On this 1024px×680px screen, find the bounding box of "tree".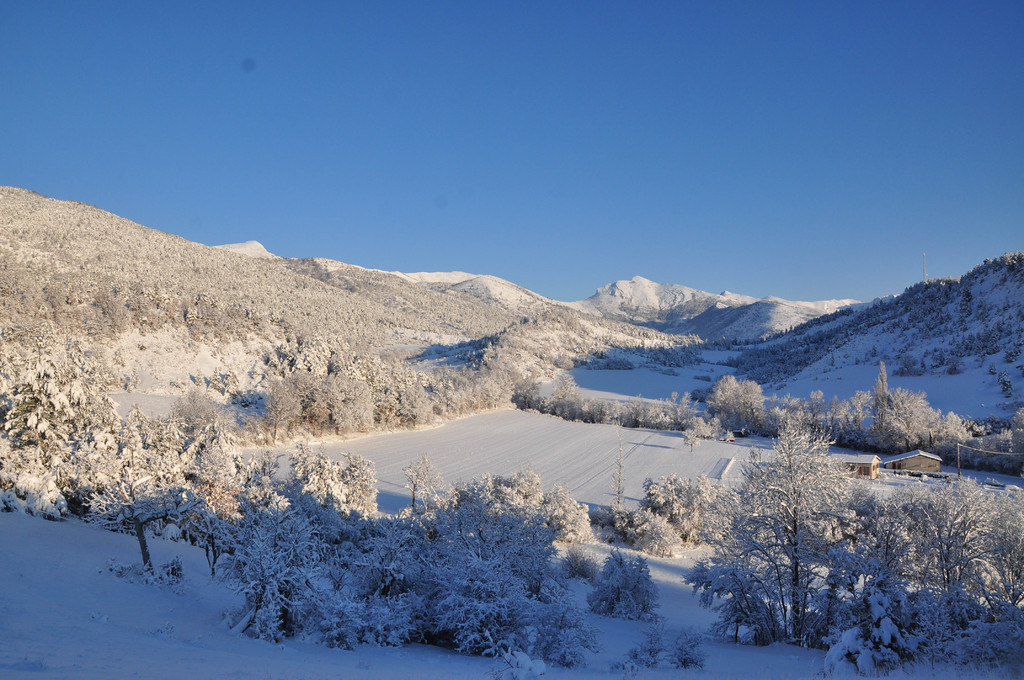
Bounding box: (716,382,882,651).
